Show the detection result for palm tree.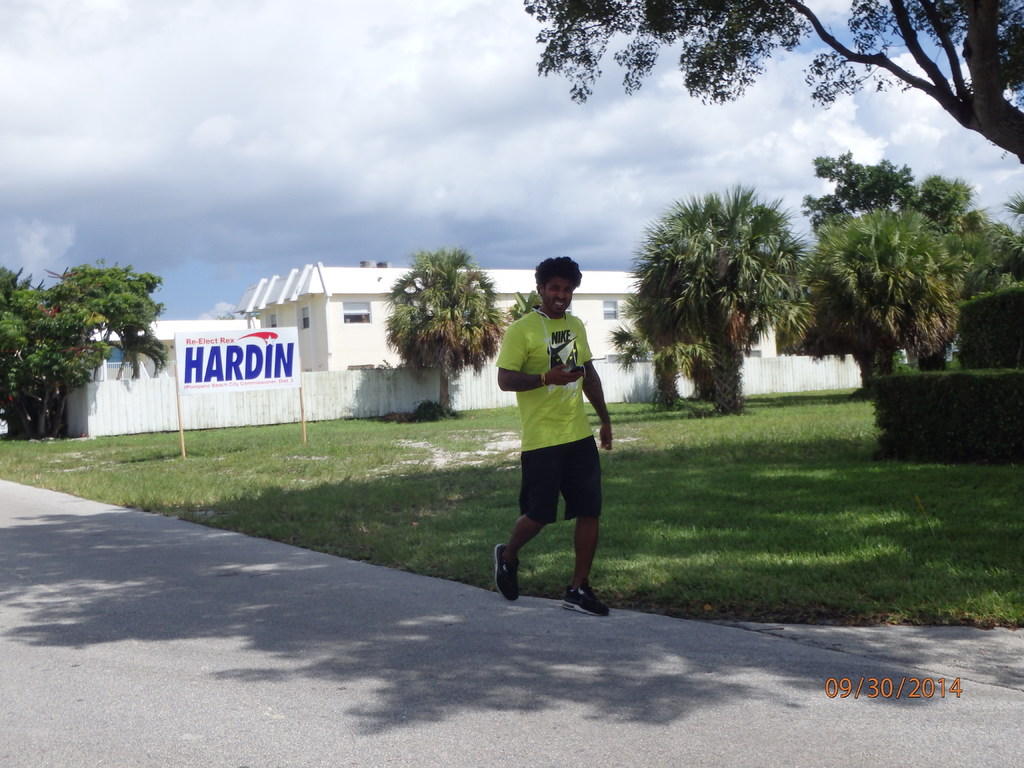
rect(0, 285, 98, 449).
